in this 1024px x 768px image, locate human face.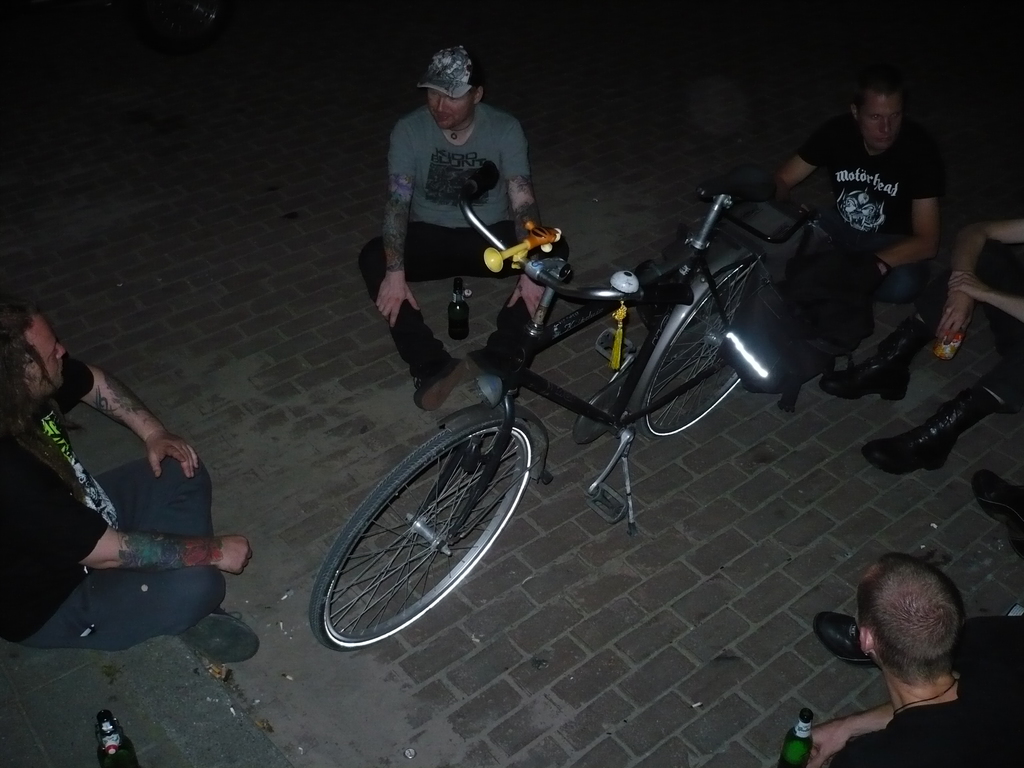
Bounding box: rect(429, 91, 472, 131).
